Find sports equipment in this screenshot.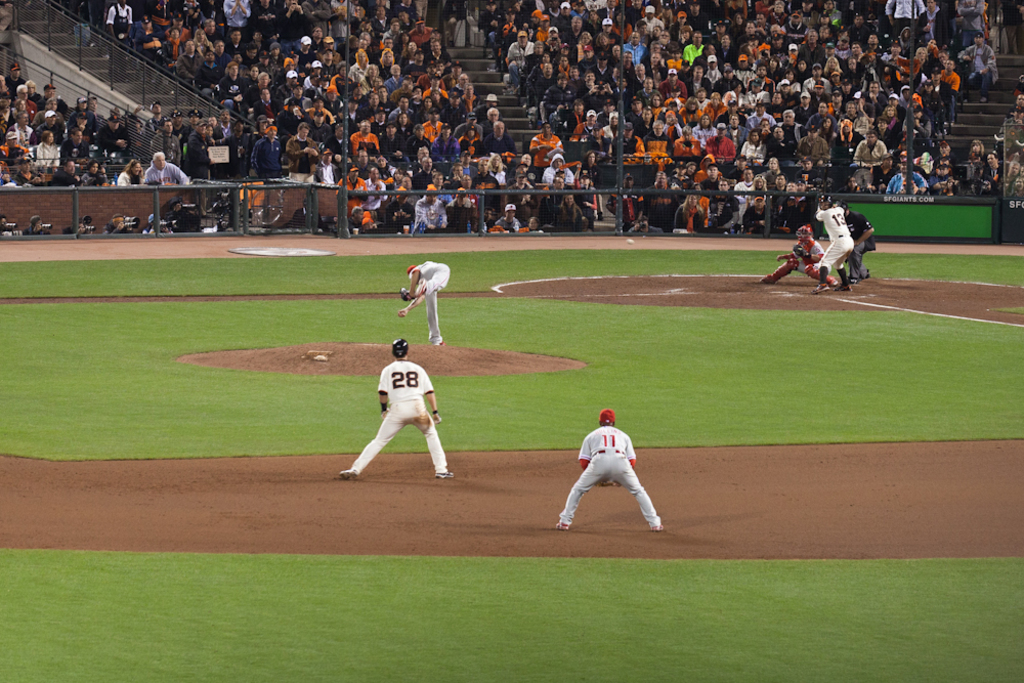
The bounding box for sports equipment is [x1=818, y1=191, x2=831, y2=213].
